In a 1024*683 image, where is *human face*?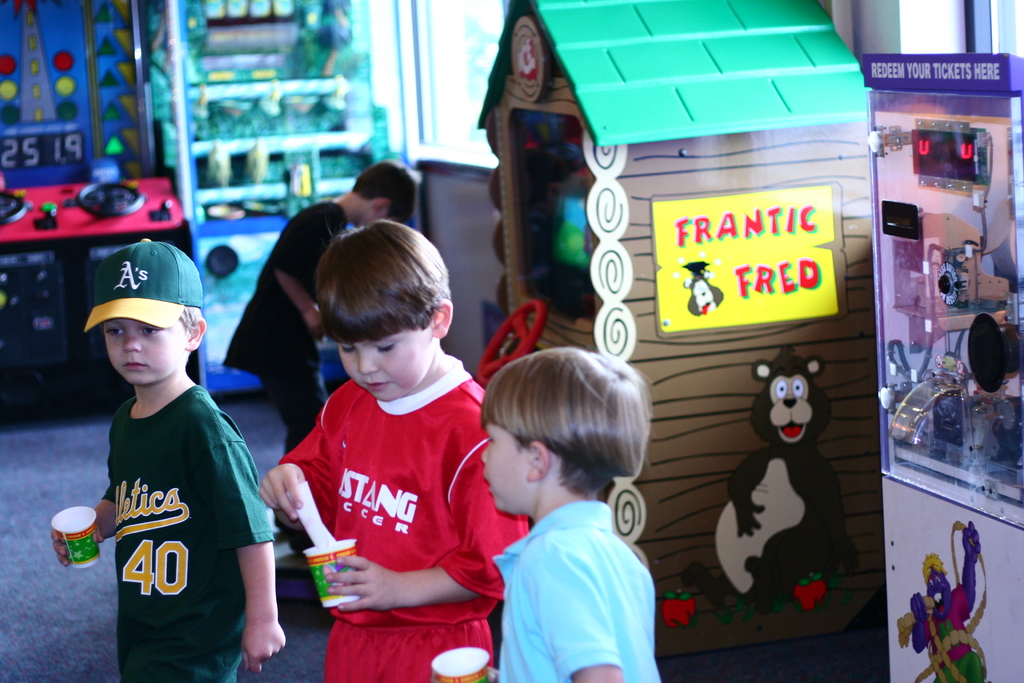
[x1=100, y1=317, x2=180, y2=383].
